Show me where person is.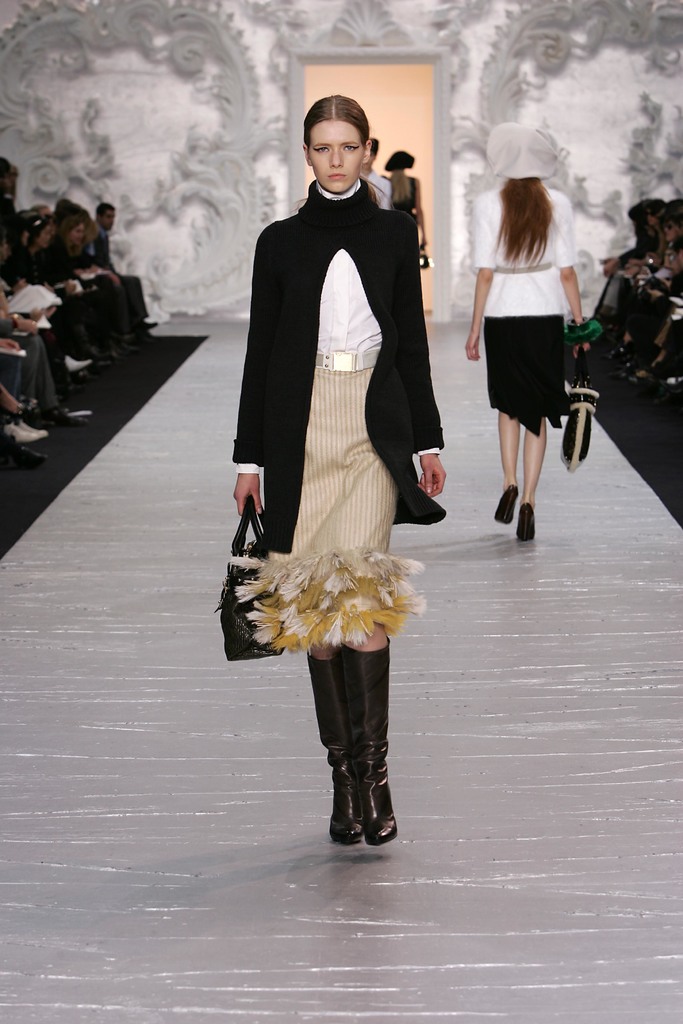
person is at 463/125/589/540.
